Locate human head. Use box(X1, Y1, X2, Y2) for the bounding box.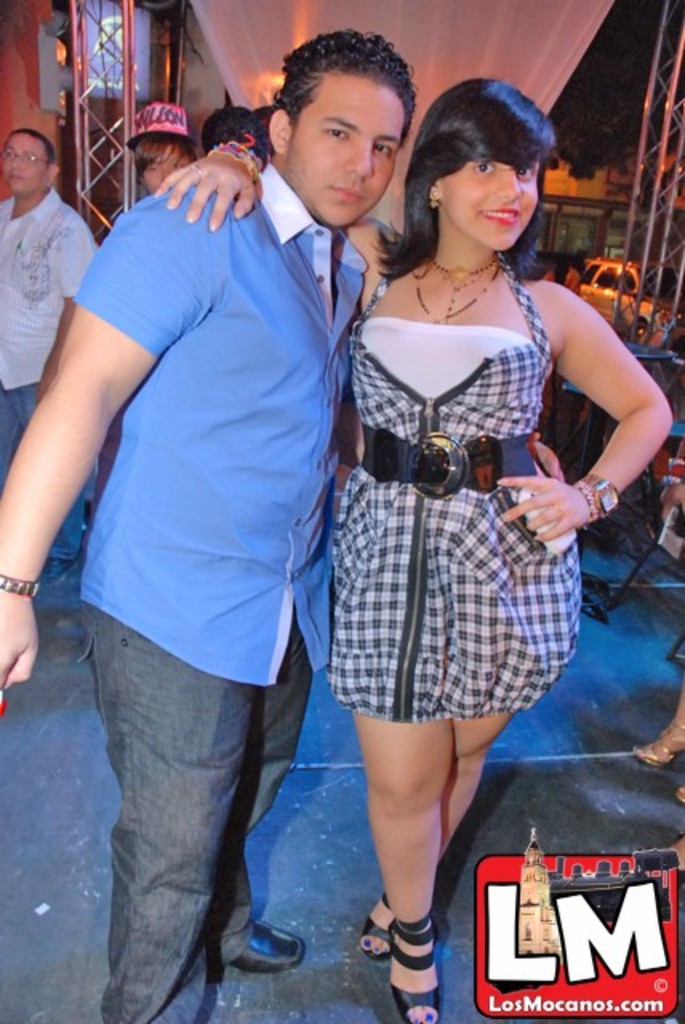
box(130, 101, 194, 192).
